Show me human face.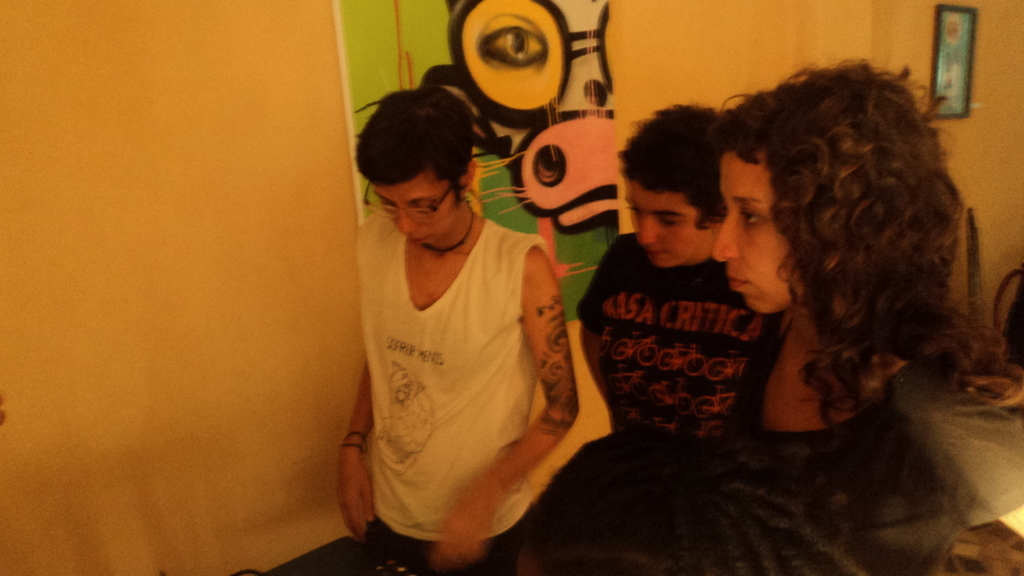
human face is here: bbox(623, 188, 720, 267).
